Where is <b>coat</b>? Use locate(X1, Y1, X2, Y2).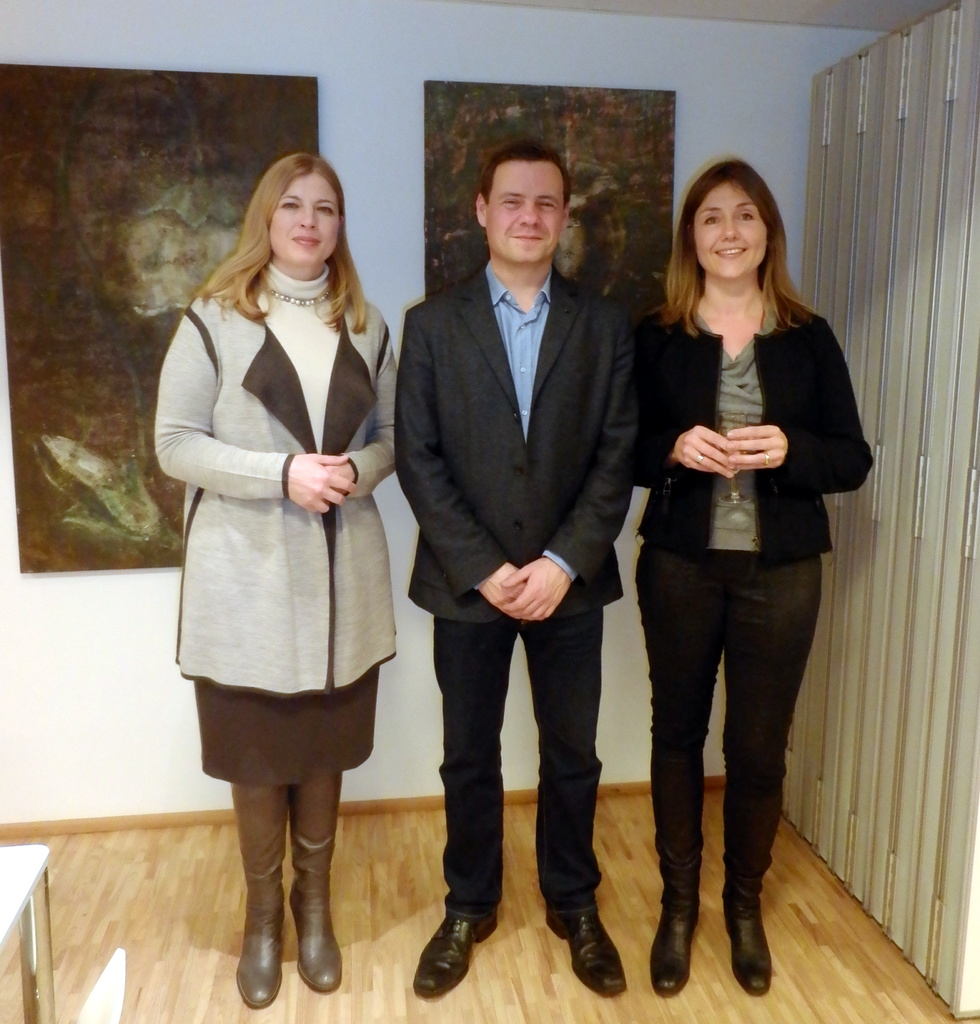
locate(156, 209, 407, 755).
